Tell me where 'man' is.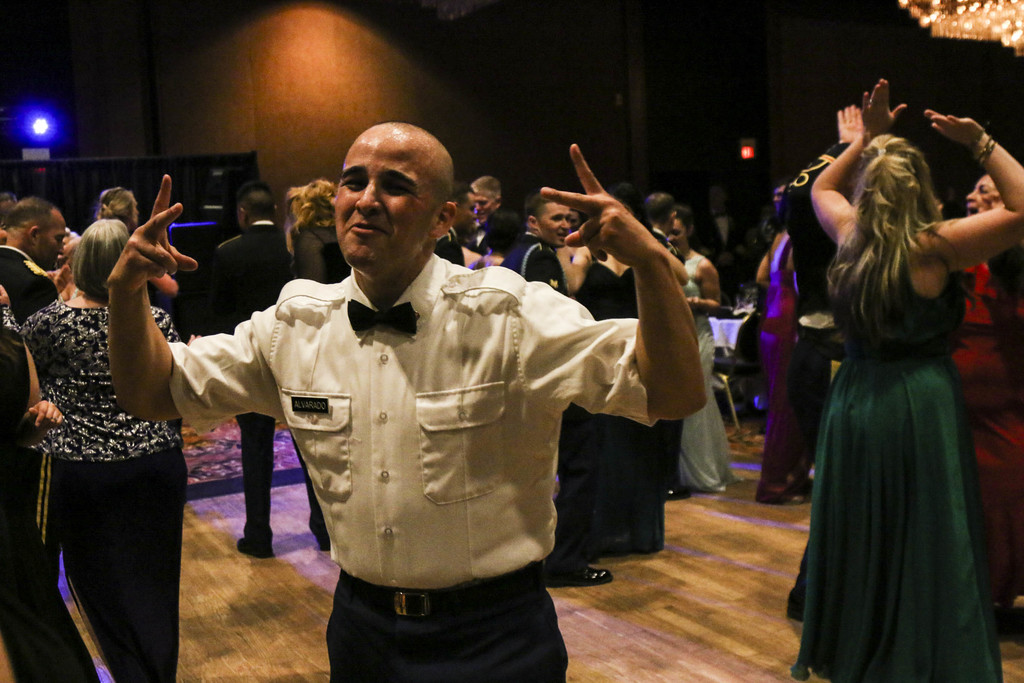
'man' is at left=501, top=188, right=612, bottom=589.
